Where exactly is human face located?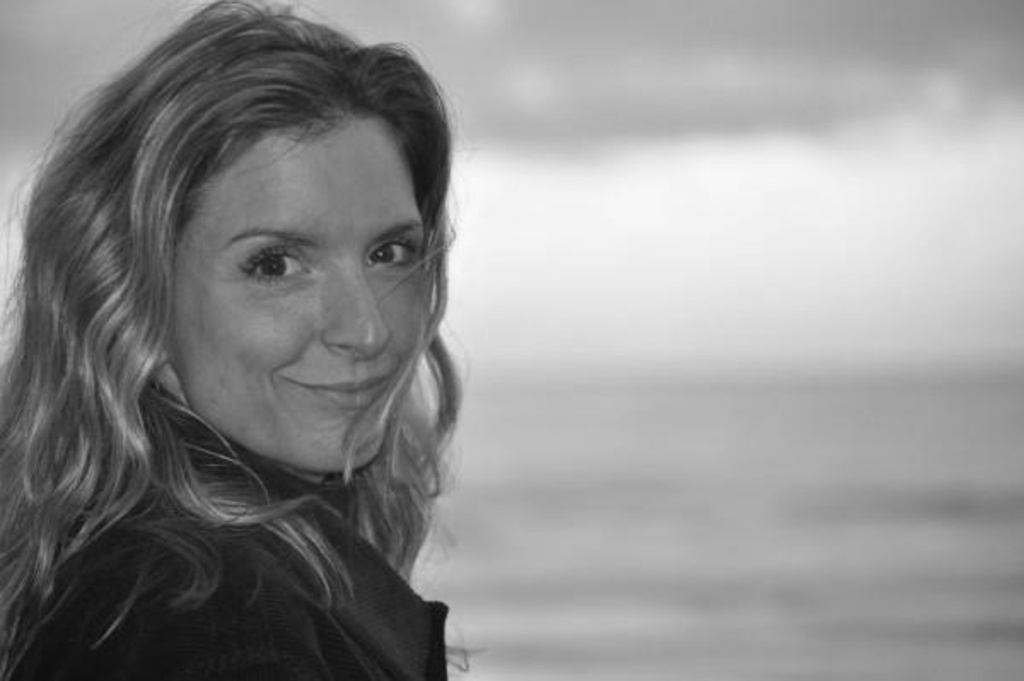
Its bounding box is (162,109,433,478).
